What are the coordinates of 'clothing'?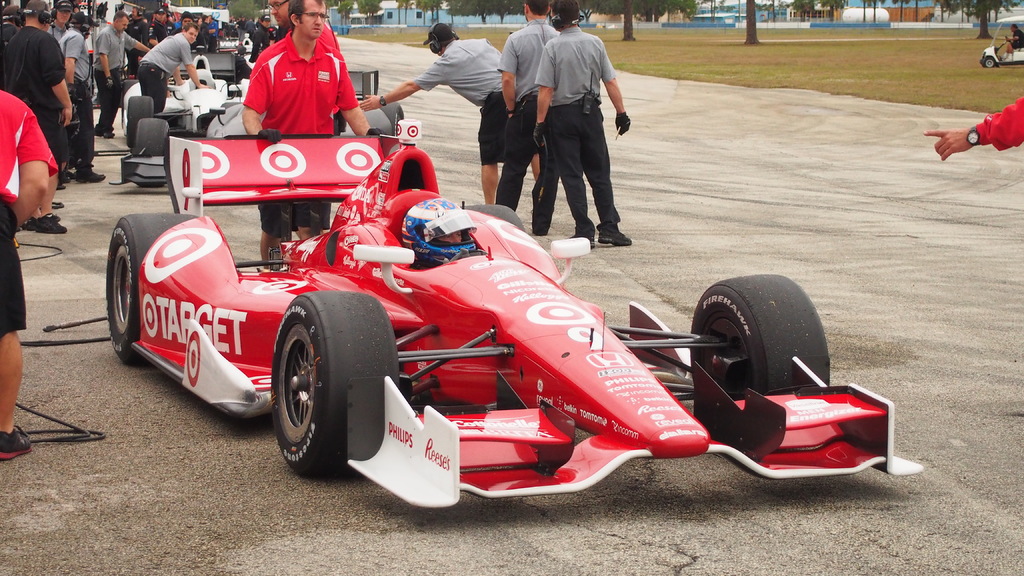
x1=0 y1=77 x2=61 y2=338.
